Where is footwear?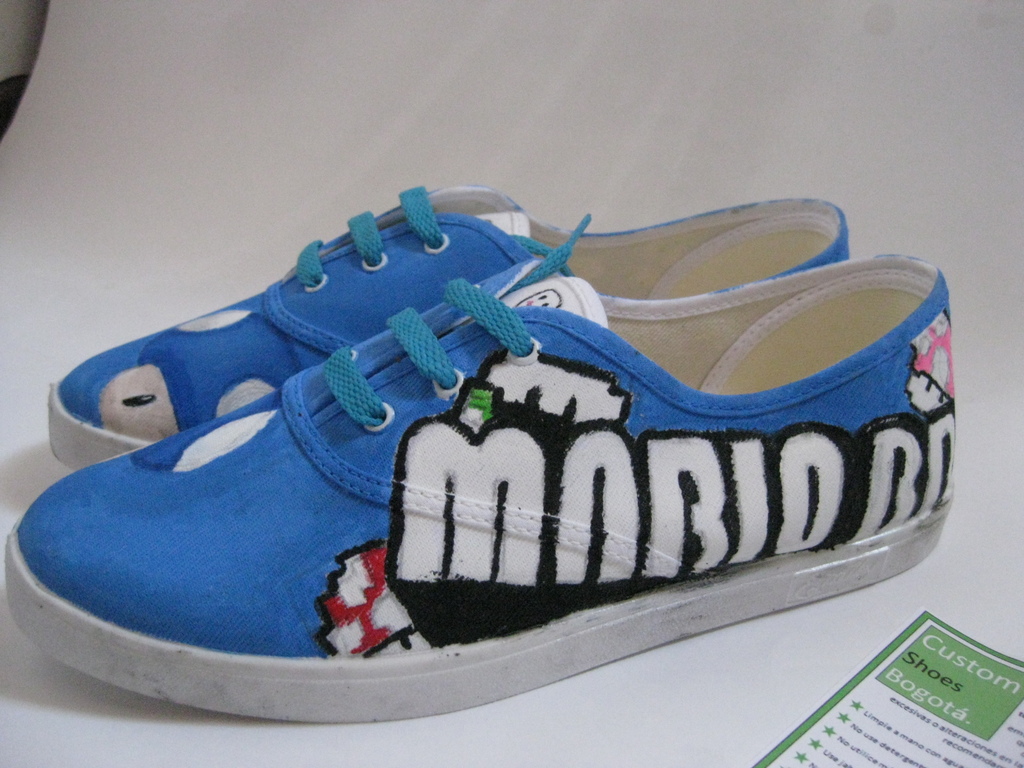
(x1=47, y1=173, x2=854, y2=467).
